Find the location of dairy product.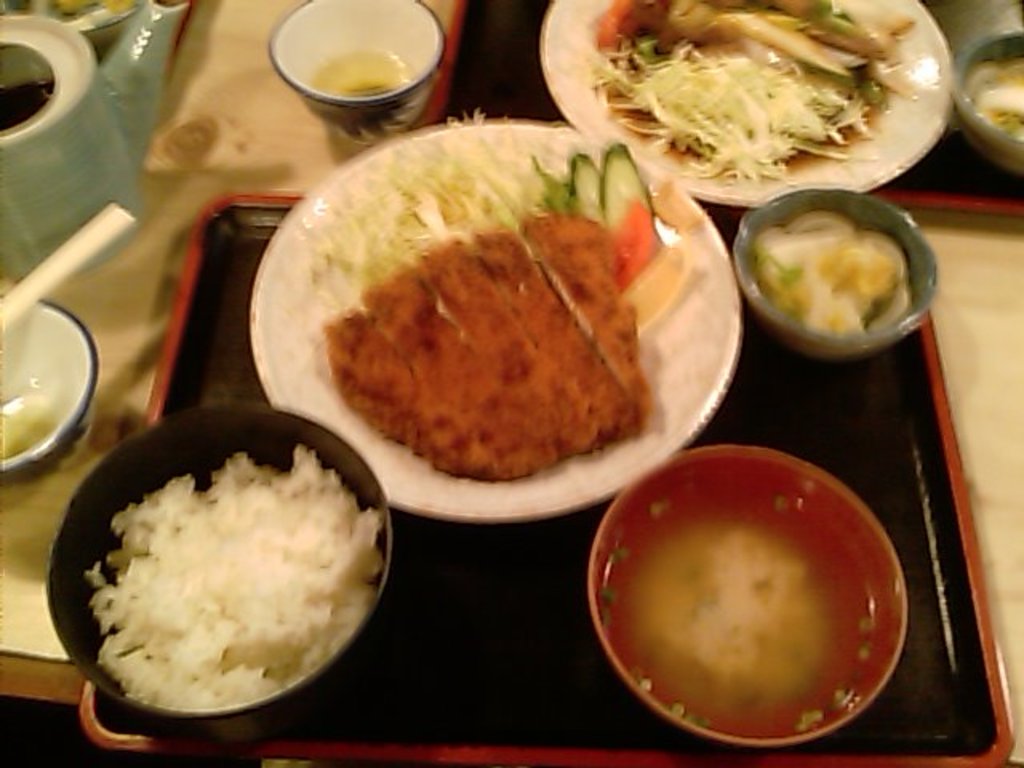
Location: region(83, 418, 400, 739).
